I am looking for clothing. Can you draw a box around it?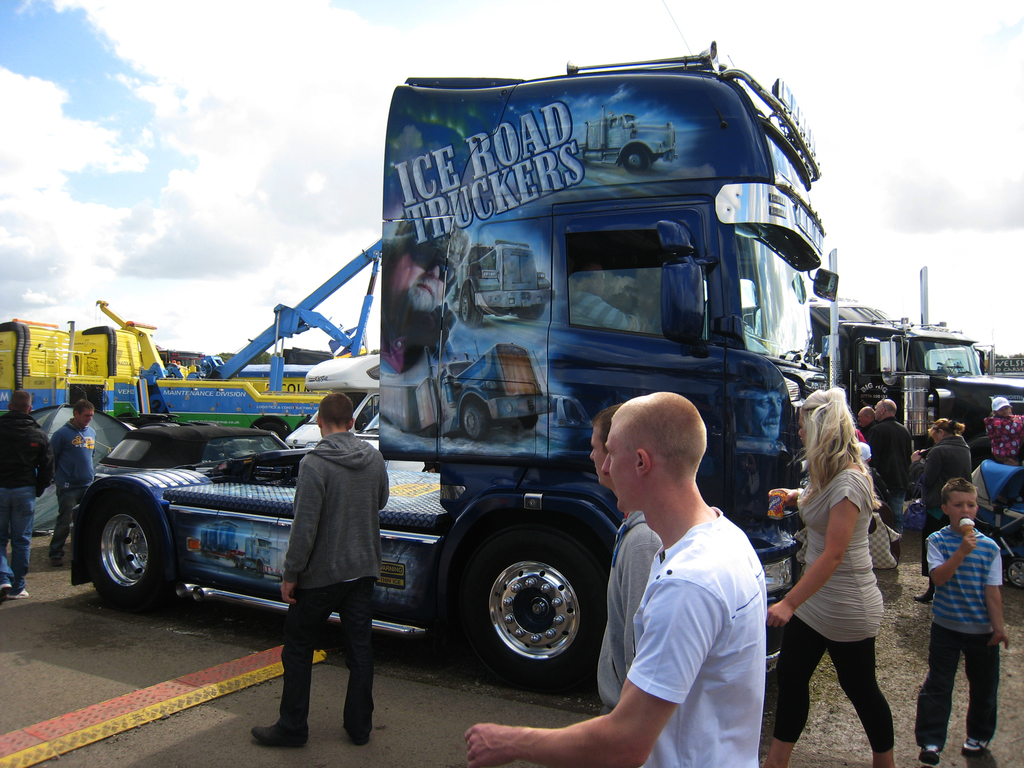
Sure, the bounding box is region(622, 503, 772, 767).
